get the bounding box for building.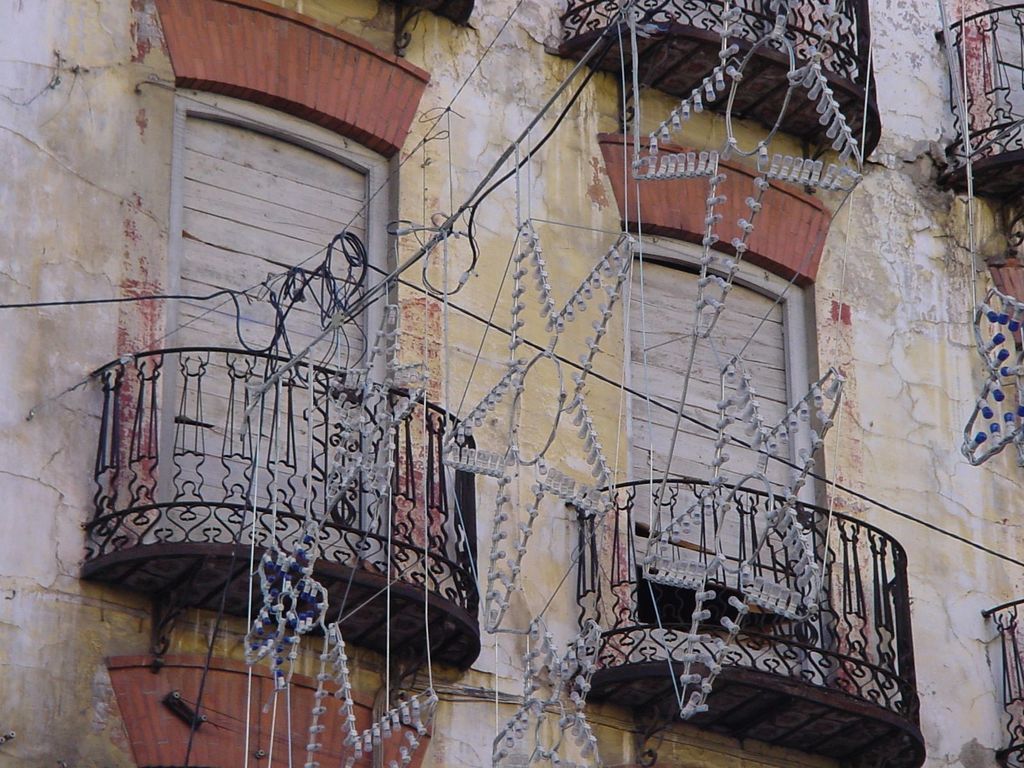
locate(0, 0, 1023, 767).
